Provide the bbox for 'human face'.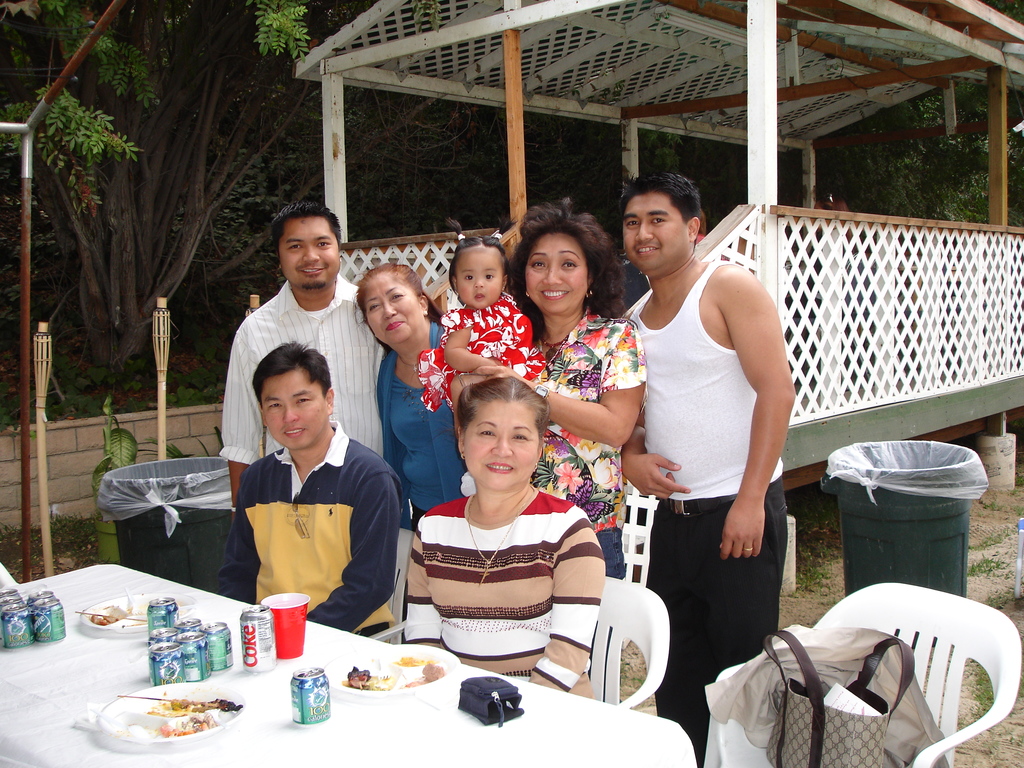
BBox(461, 396, 541, 491).
